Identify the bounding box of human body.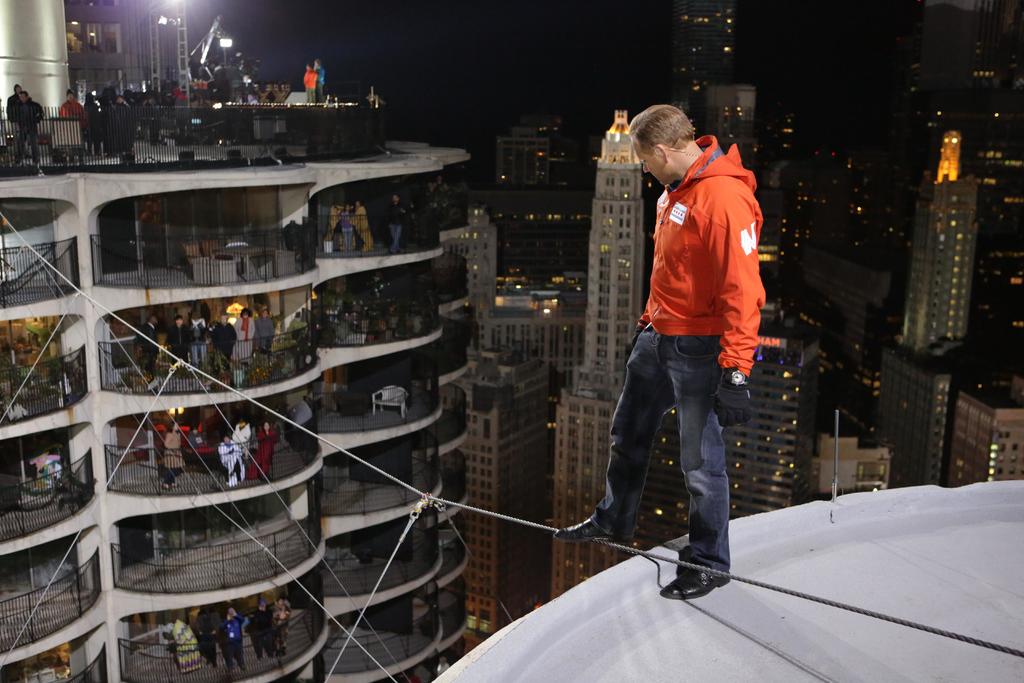
bbox(8, 89, 44, 163).
